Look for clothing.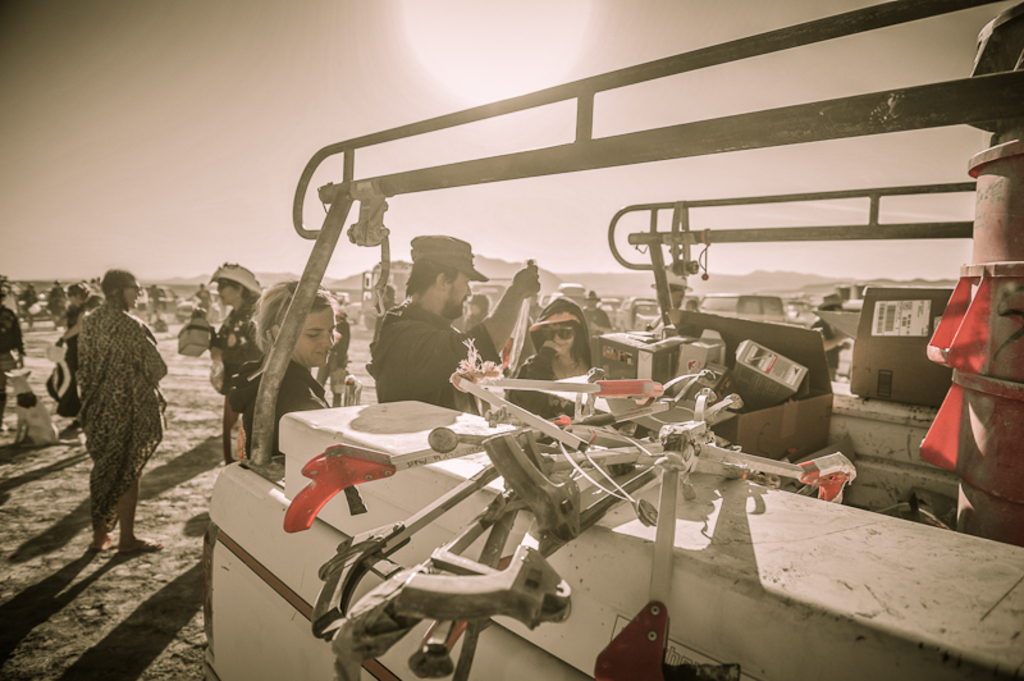
Found: region(508, 347, 589, 435).
